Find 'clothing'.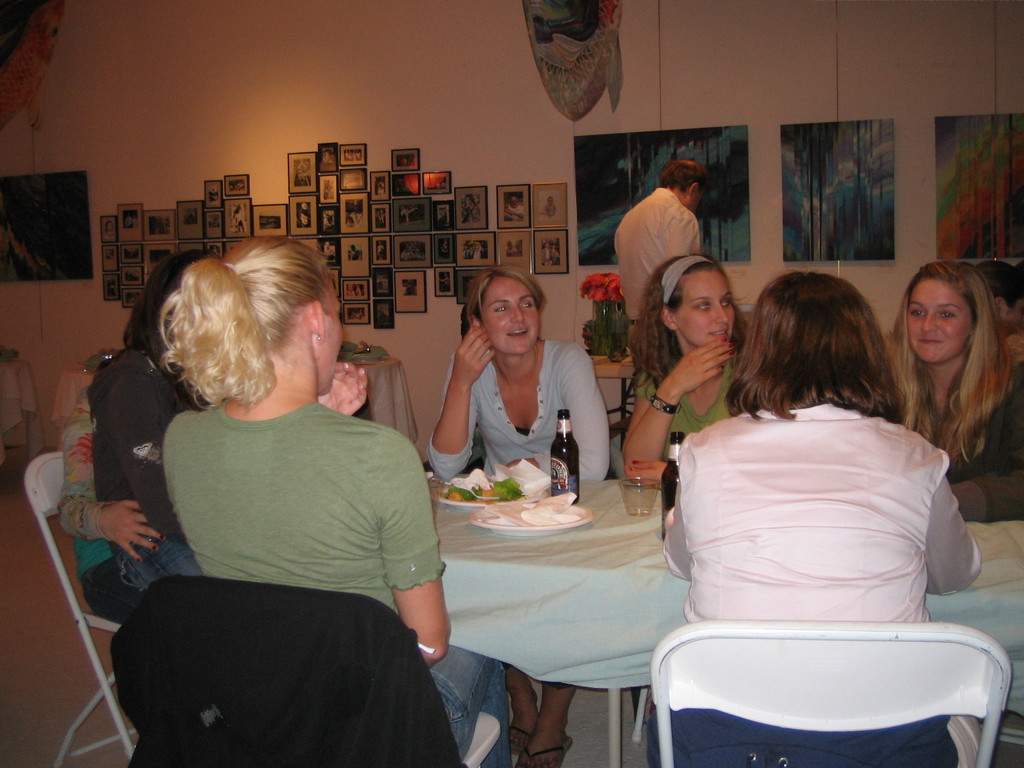
region(91, 342, 206, 593).
